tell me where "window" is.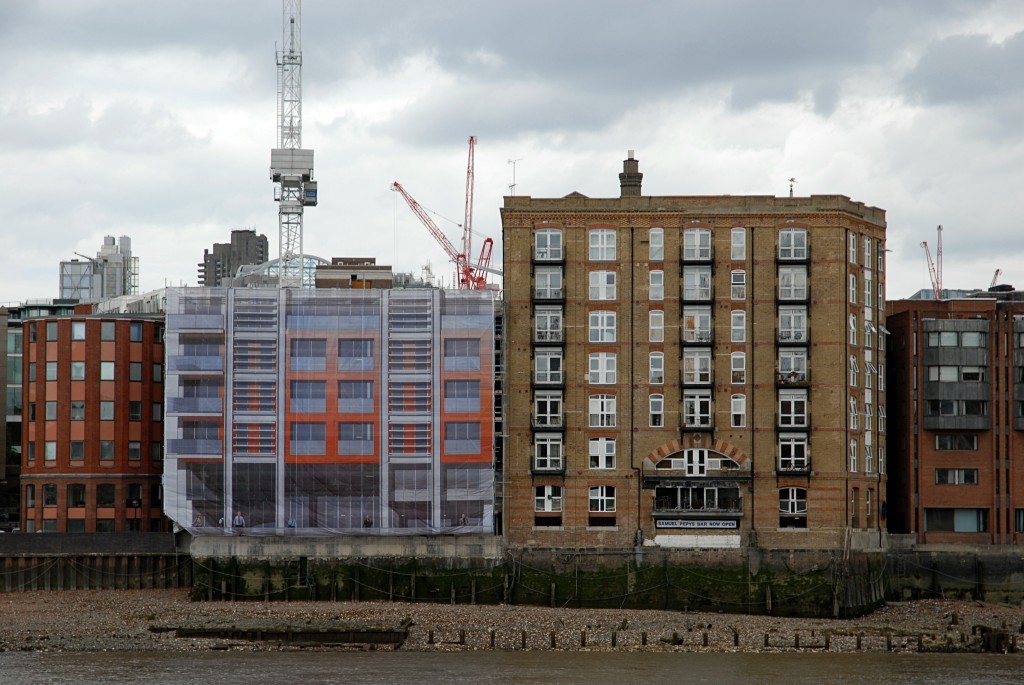
"window" is at 586,397,615,428.
